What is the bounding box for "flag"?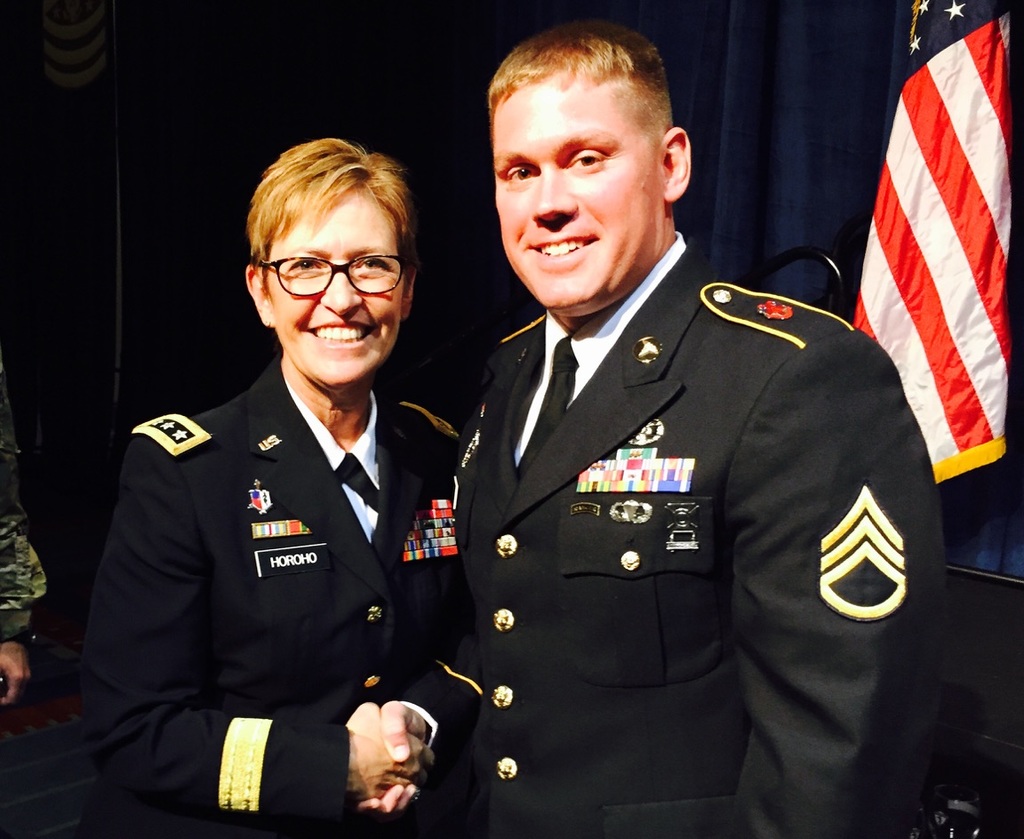
detection(847, 12, 1009, 507).
